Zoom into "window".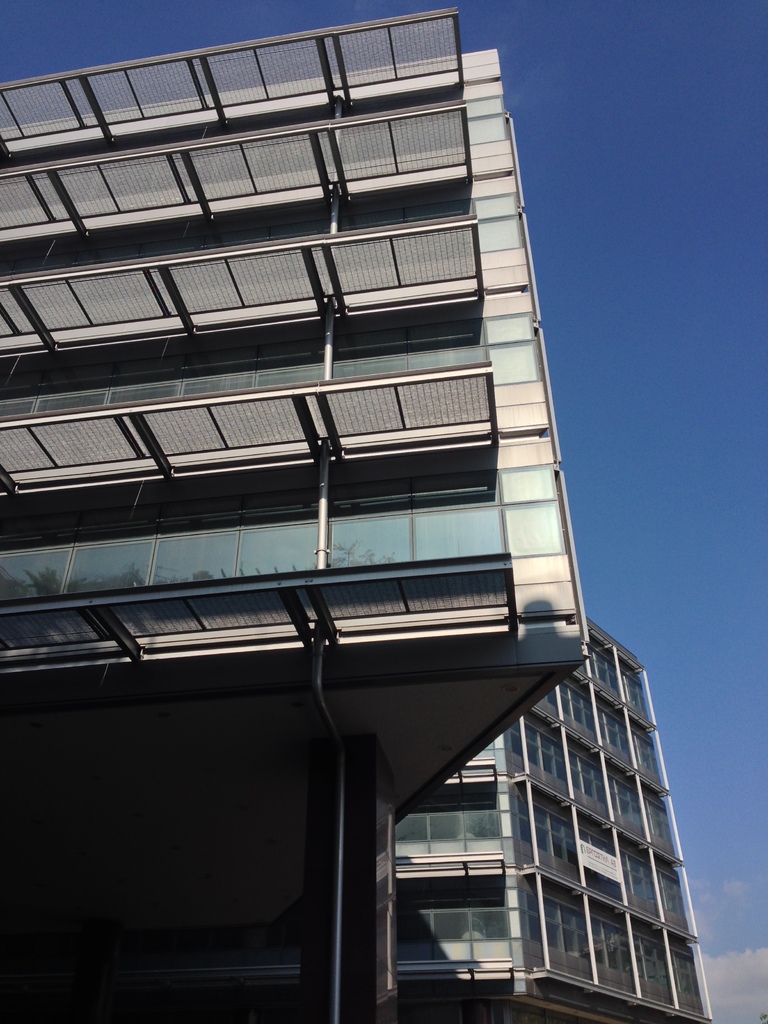
Zoom target: {"x1": 515, "y1": 806, "x2": 584, "y2": 876}.
